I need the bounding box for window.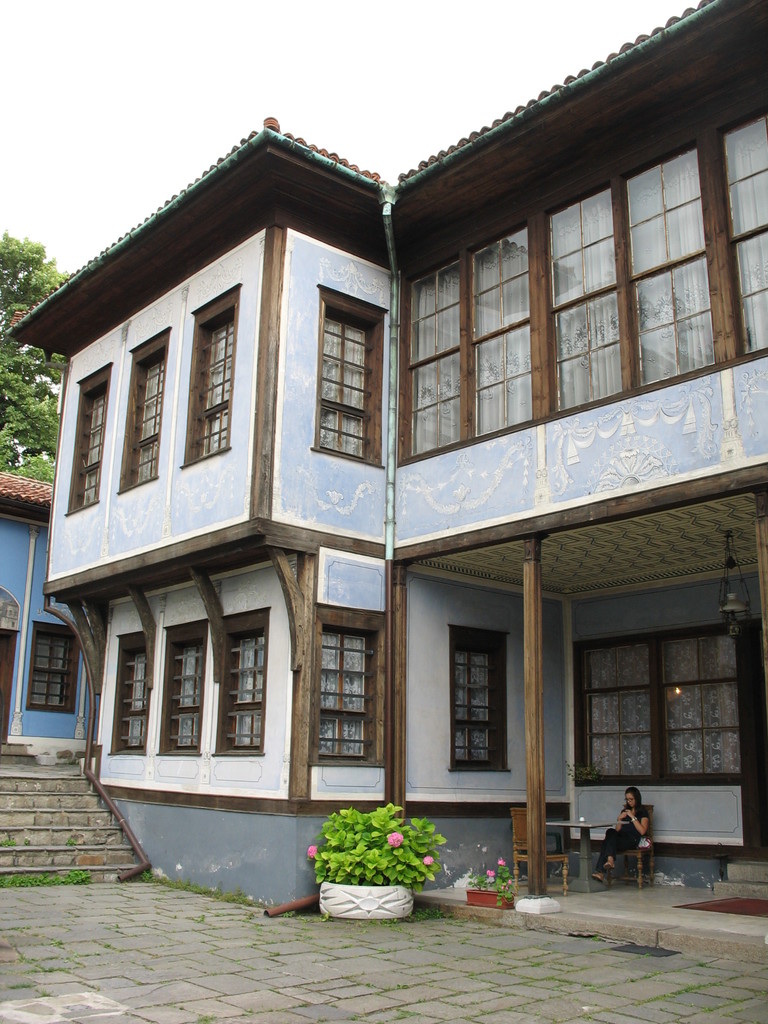
Here it is: box(180, 283, 243, 470).
